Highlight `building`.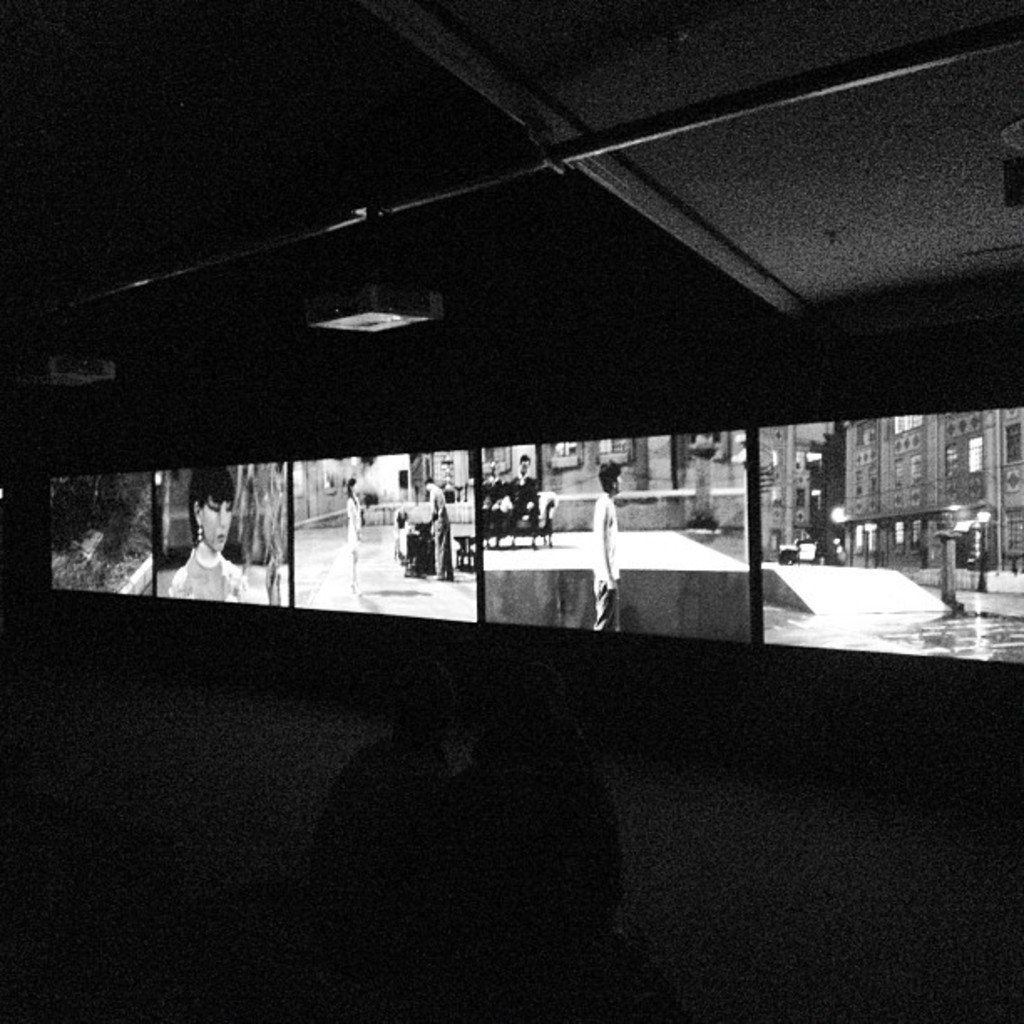
Highlighted region: <bbox>822, 403, 1022, 611</bbox>.
